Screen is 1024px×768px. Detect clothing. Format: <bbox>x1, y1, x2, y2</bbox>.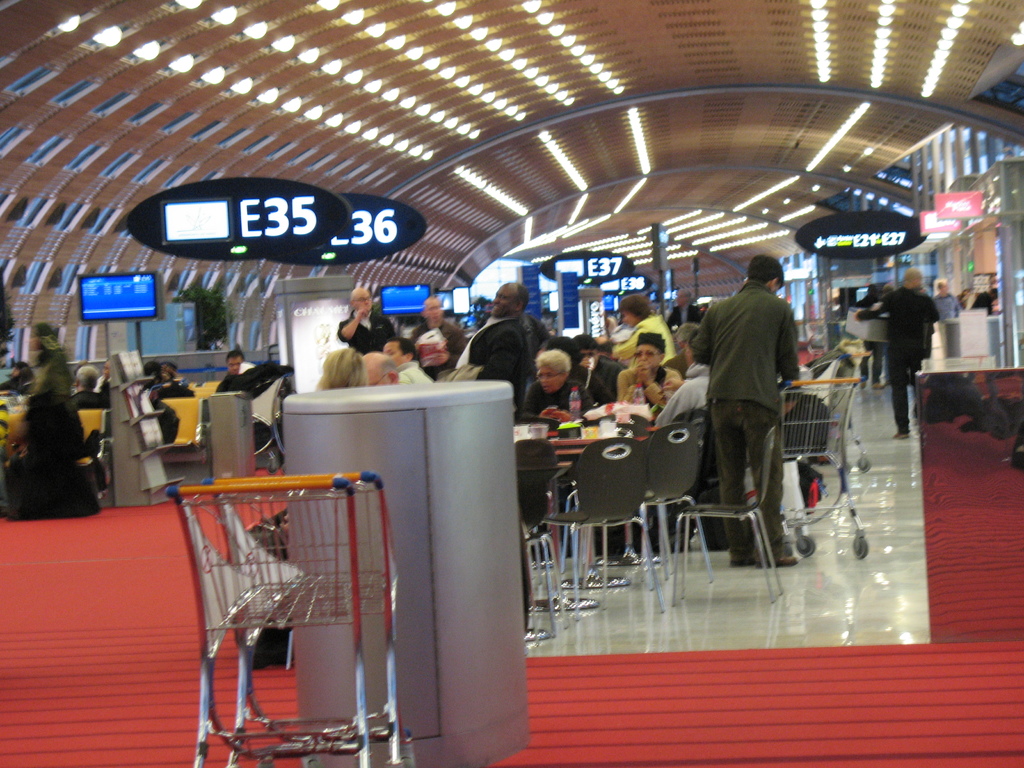
<bbox>584, 360, 627, 406</bbox>.
